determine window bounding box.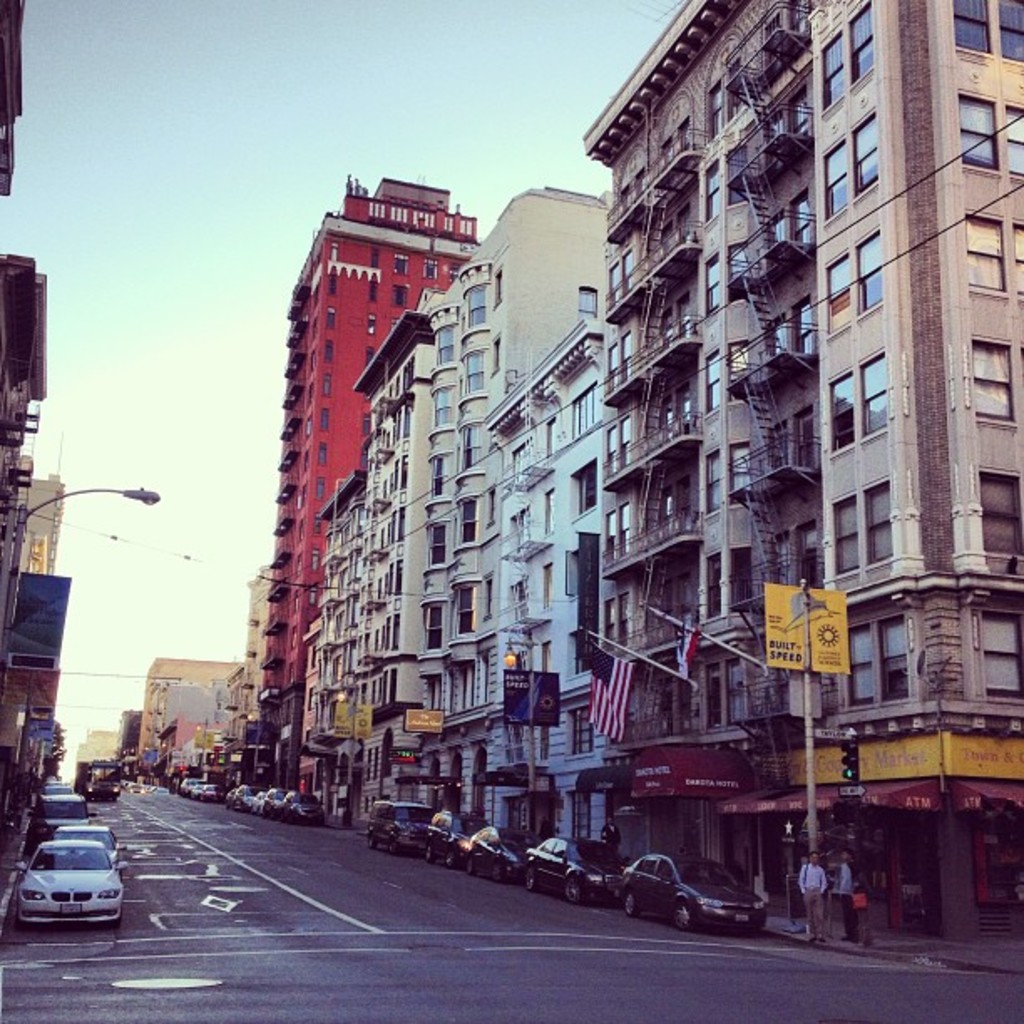
Determined: box=[862, 480, 895, 566].
